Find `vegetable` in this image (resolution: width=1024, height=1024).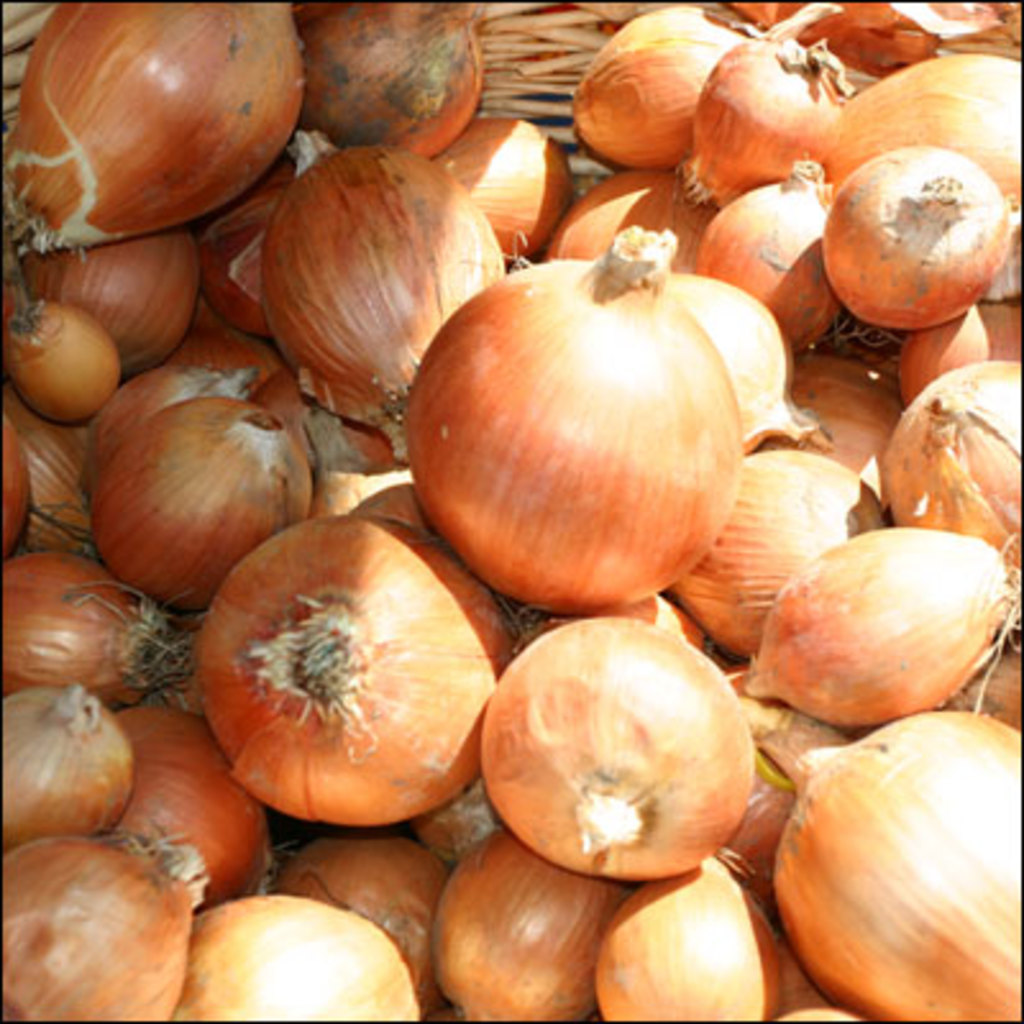
[x1=399, y1=248, x2=768, y2=596].
